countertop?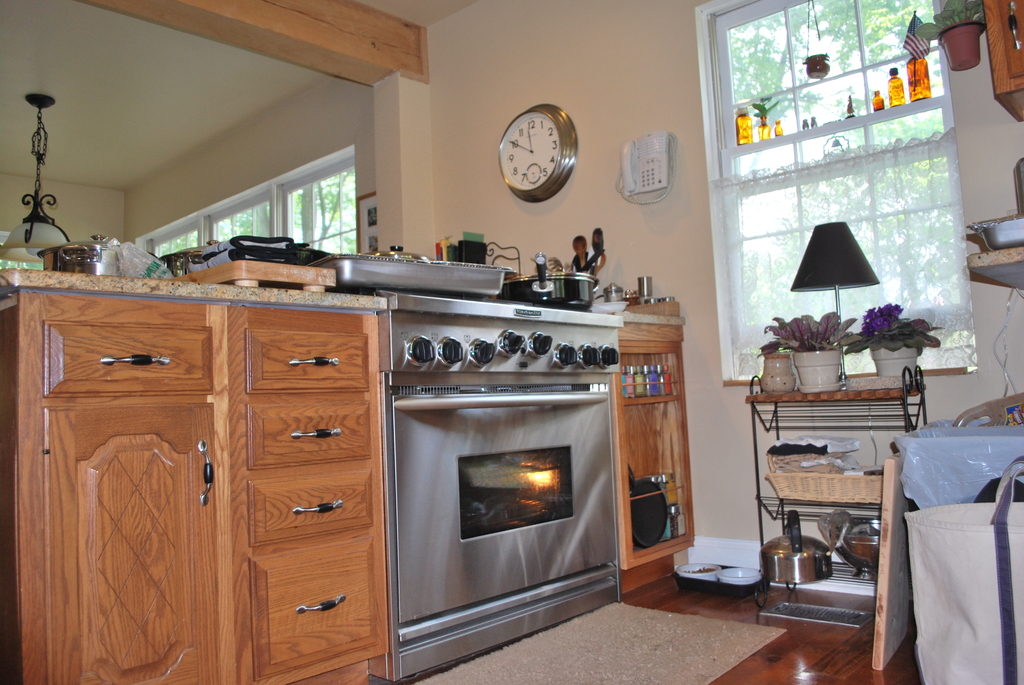
l=0, t=262, r=701, b=684
